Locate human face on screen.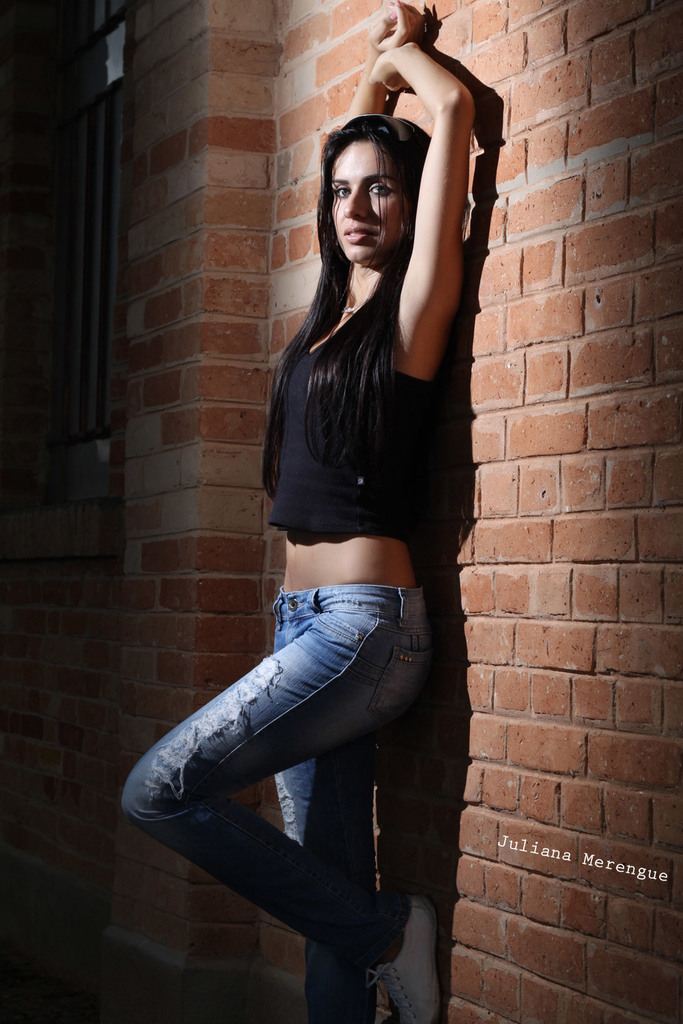
On screen at (x1=331, y1=134, x2=411, y2=262).
